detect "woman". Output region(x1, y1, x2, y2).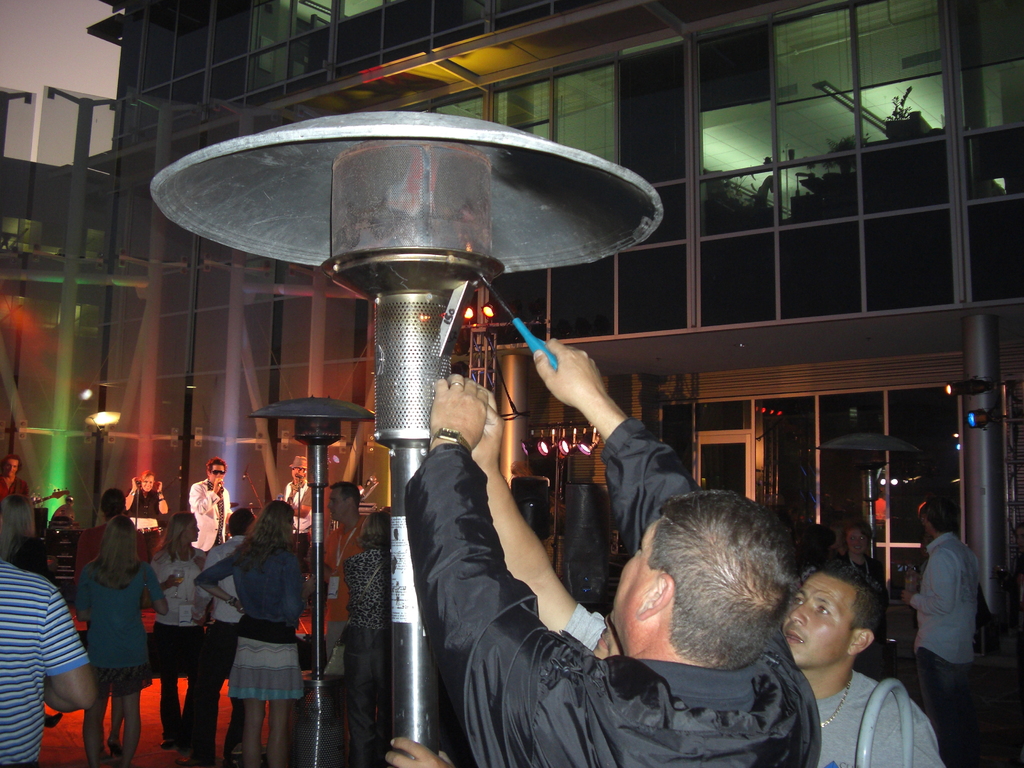
region(197, 484, 301, 745).
